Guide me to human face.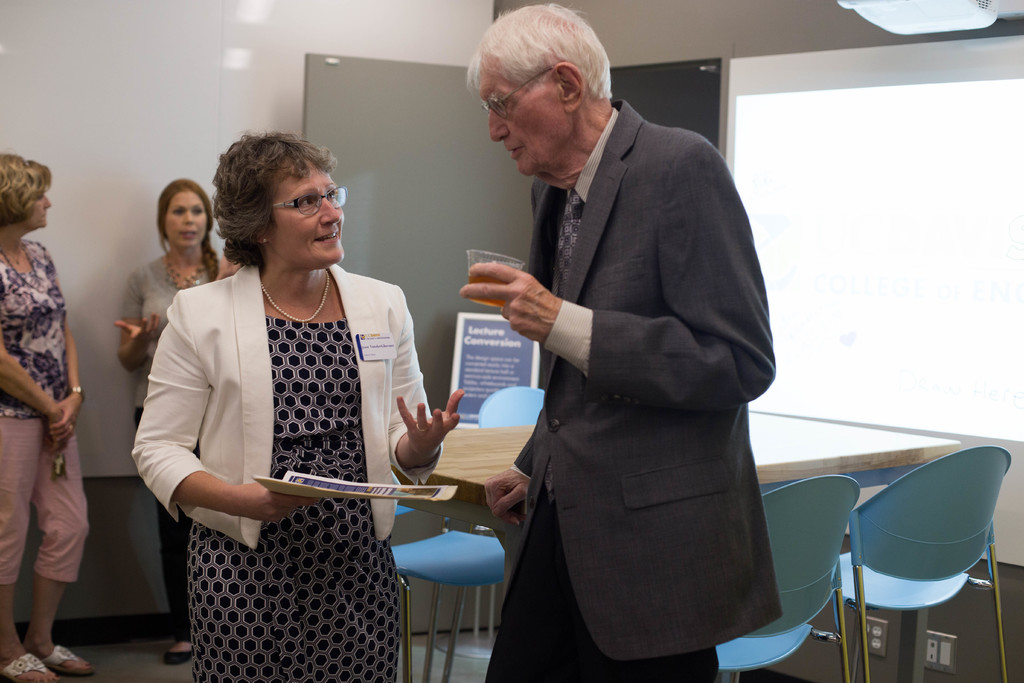
Guidance: (left=29, top=175, right=47, bottom=225).
